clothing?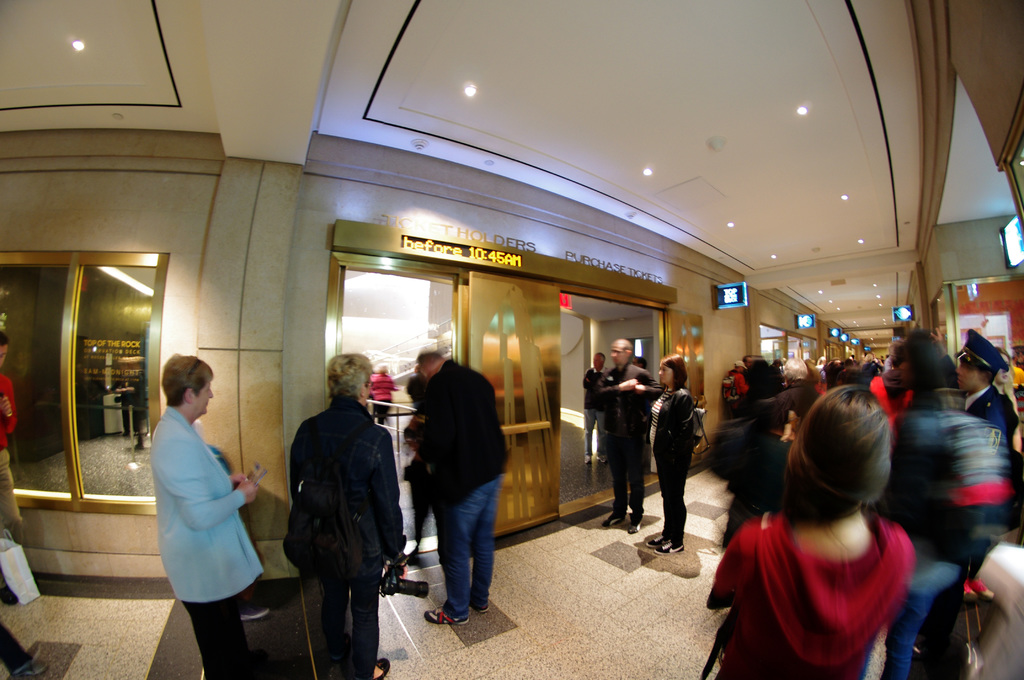
detection(422, 356, 518, 642)
